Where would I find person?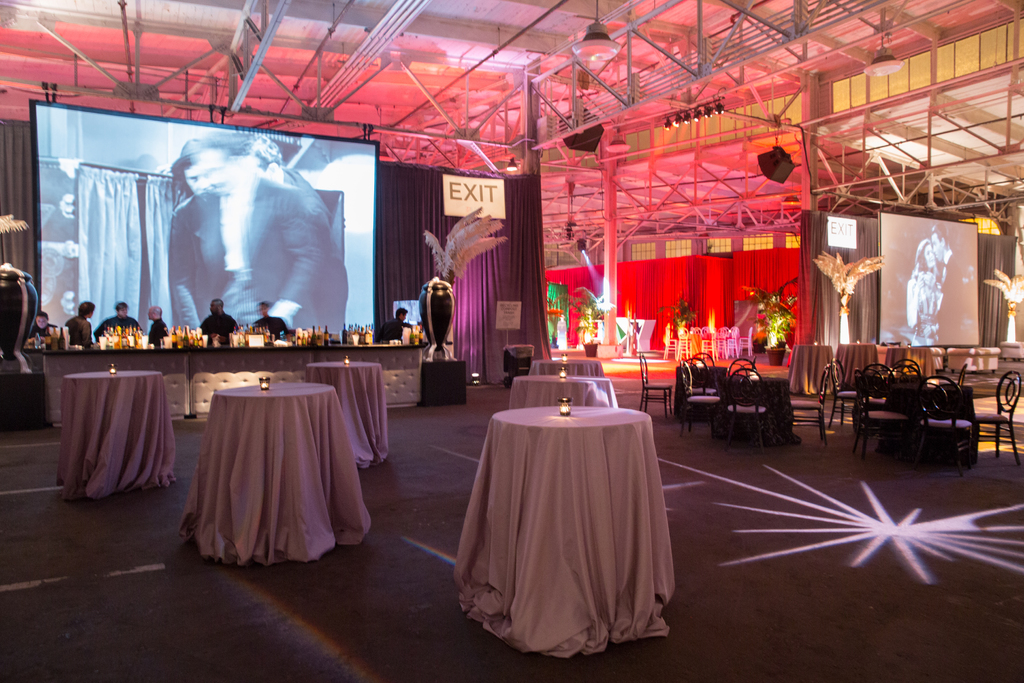
At detection(248, 142, 358, 331).
